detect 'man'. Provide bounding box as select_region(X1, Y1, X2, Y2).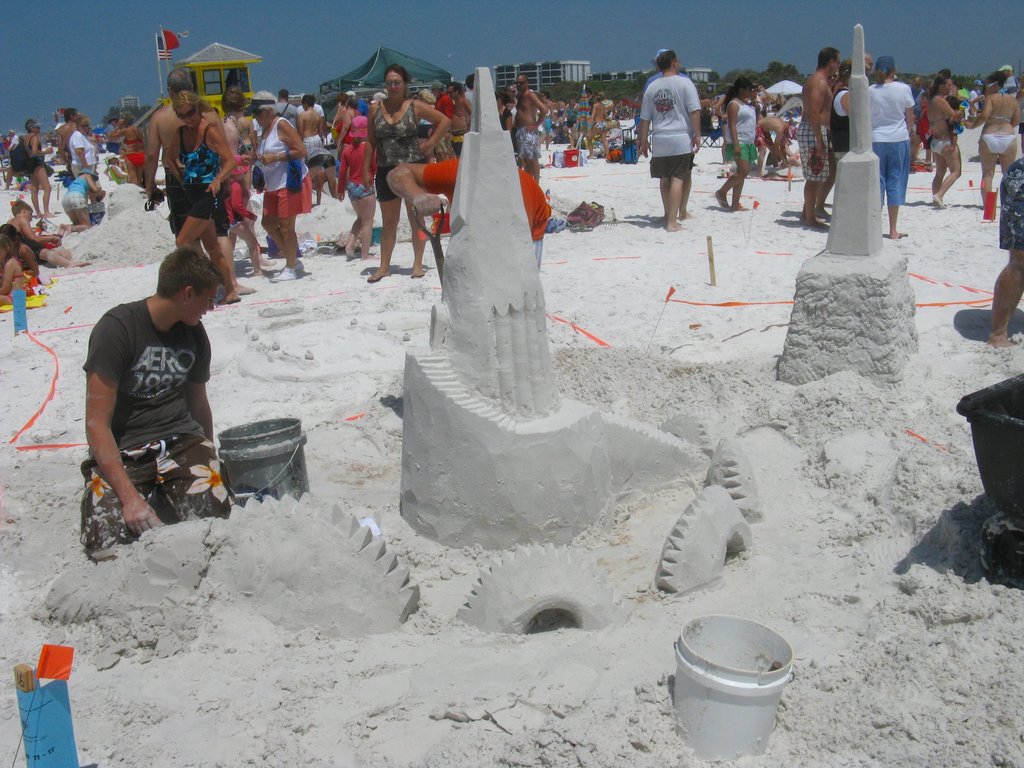
select_region(988, 122, 1023, 346).
